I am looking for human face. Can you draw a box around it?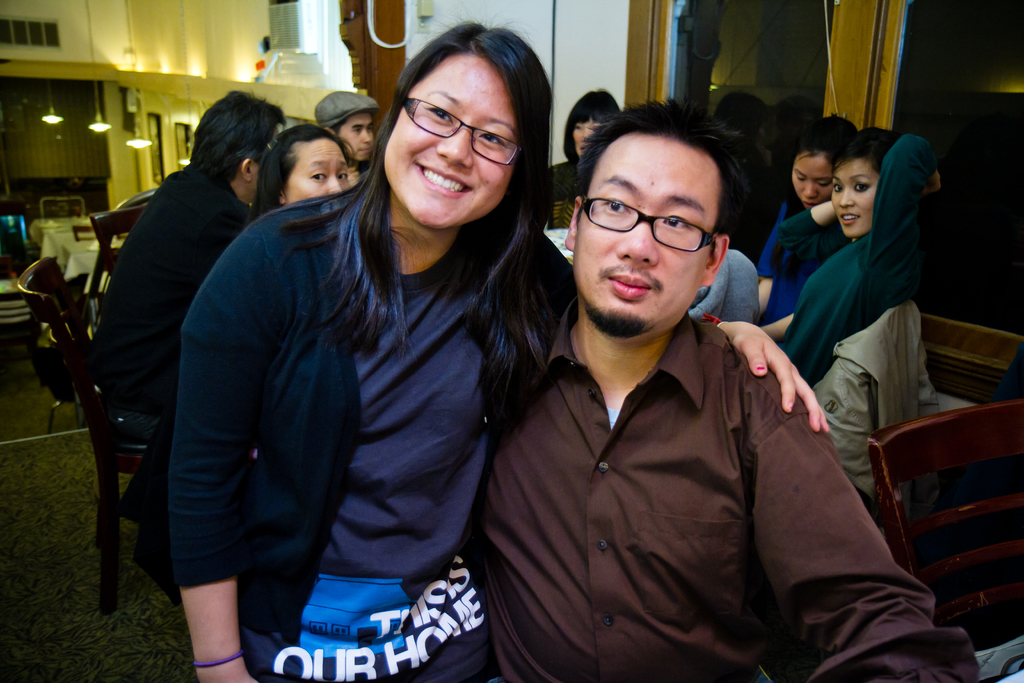
Sure, the bounding box is box=[573, 115, 604, 160].
